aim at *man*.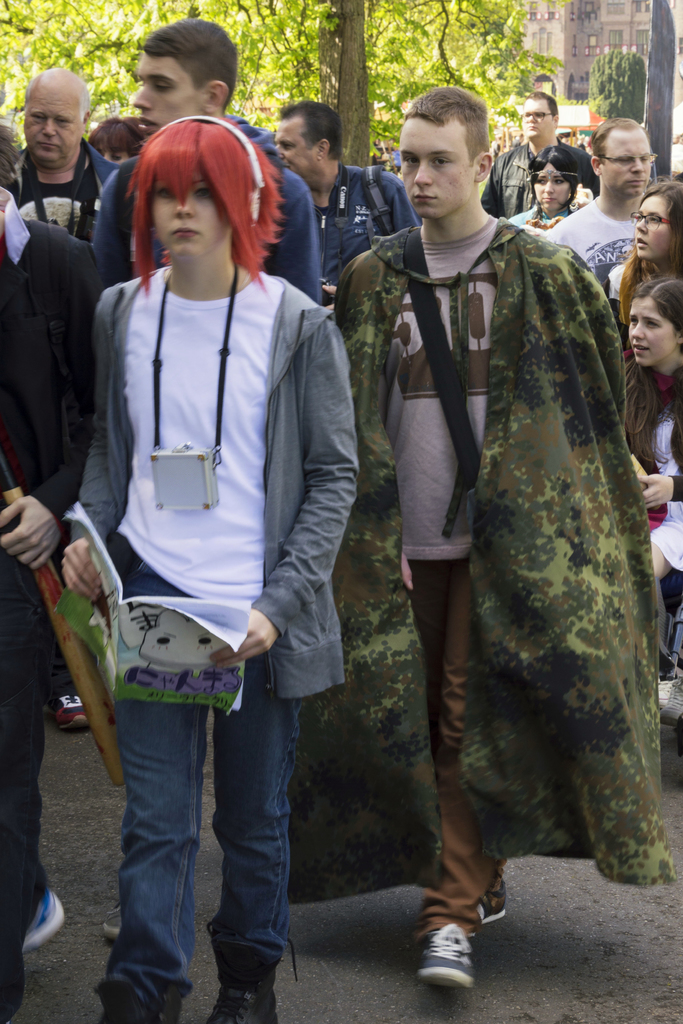
Aimed at detection(78, 9, 327, 301).
